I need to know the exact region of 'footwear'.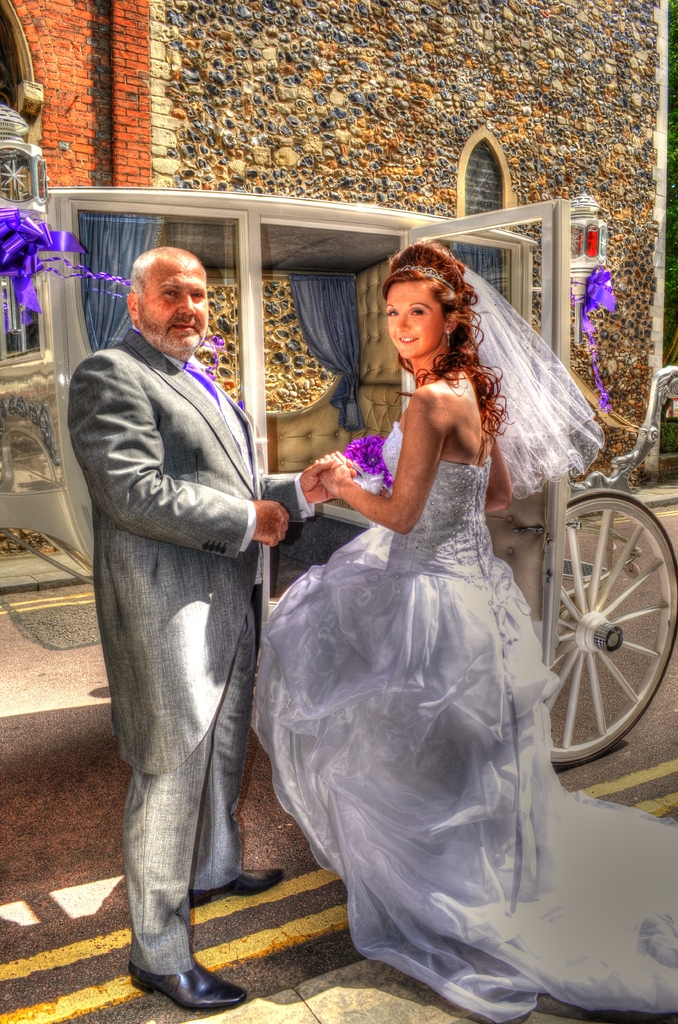
Region: [x1=187, y1=867, x2=287, y2=906].
